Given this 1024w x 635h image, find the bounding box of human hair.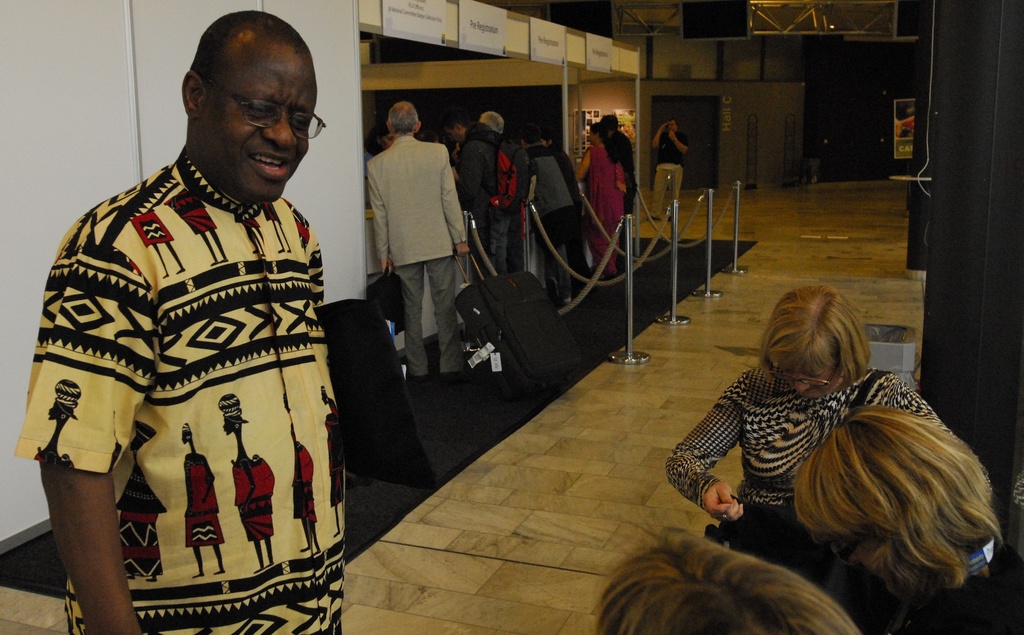
box(387, 100, 420, 132).
